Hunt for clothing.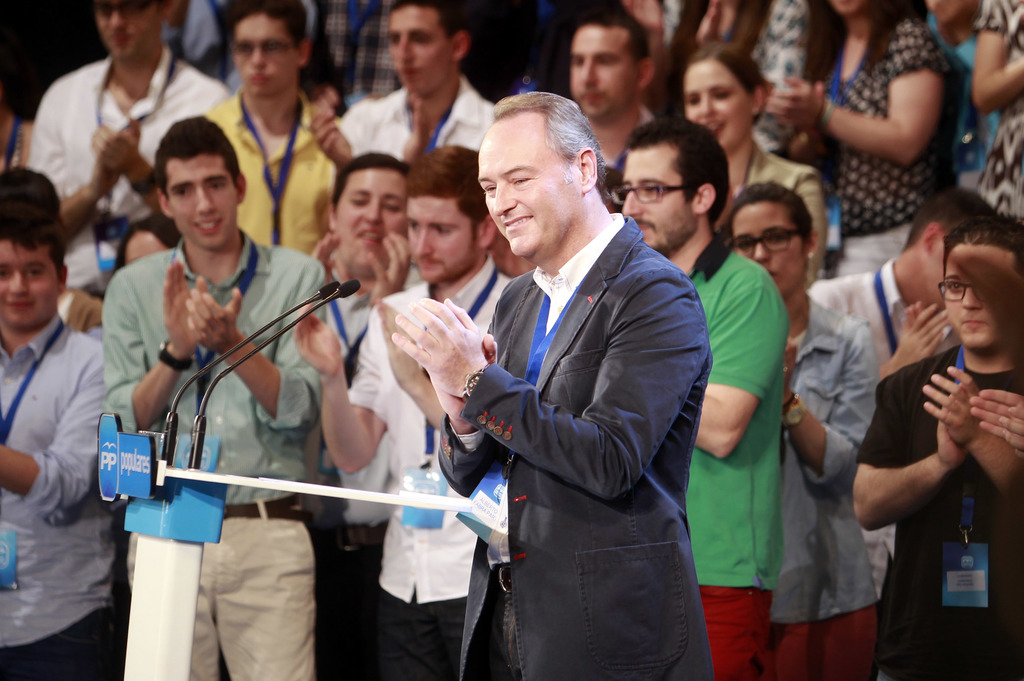
Hunted down at {"x1": 341, "y1": 268, "x2": 521, "y2": 677}.
